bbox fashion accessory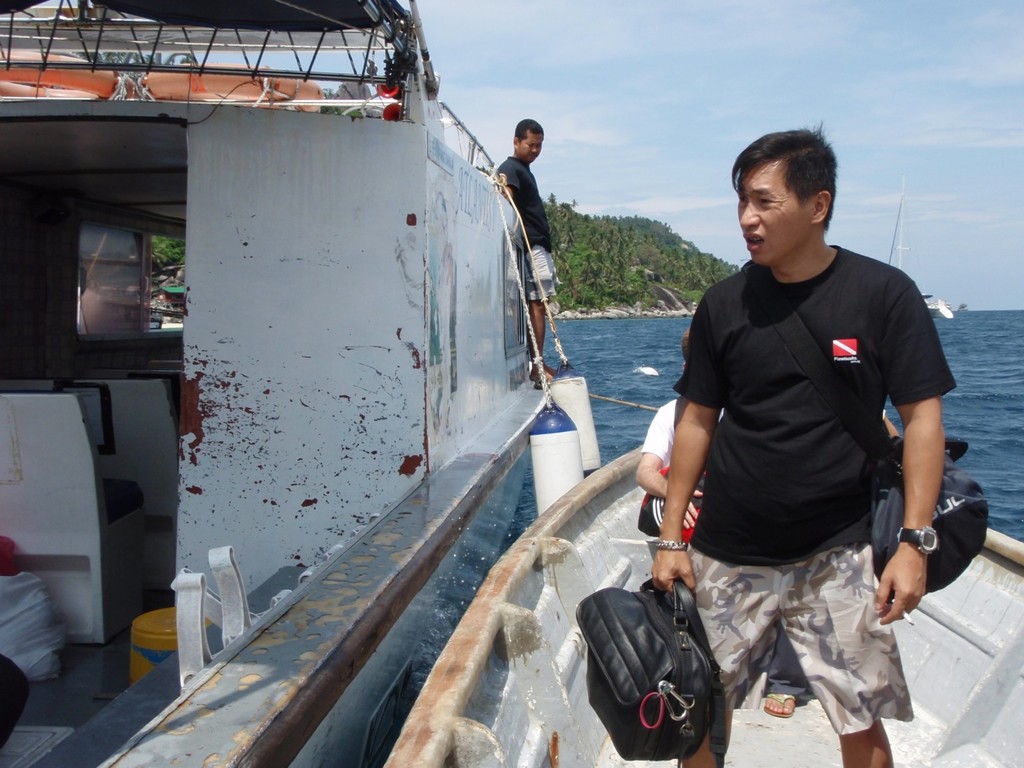
[left=576, top=577, right=729, bottom=767]
